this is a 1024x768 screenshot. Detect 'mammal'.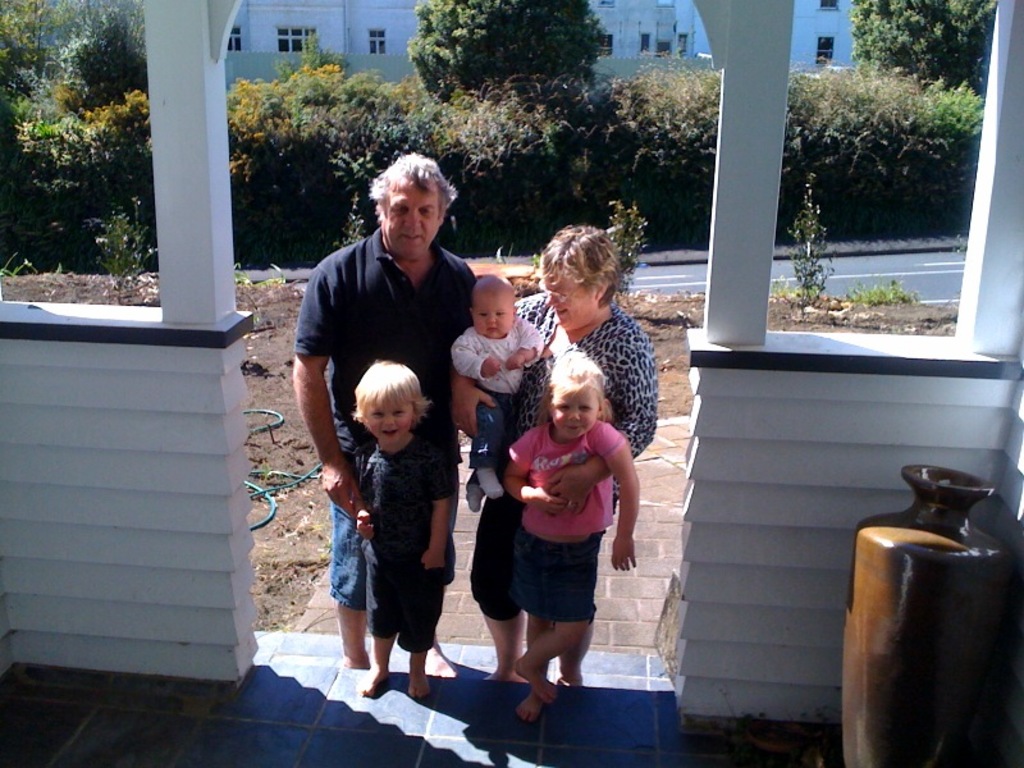
region(288, 155, 479, 690).
